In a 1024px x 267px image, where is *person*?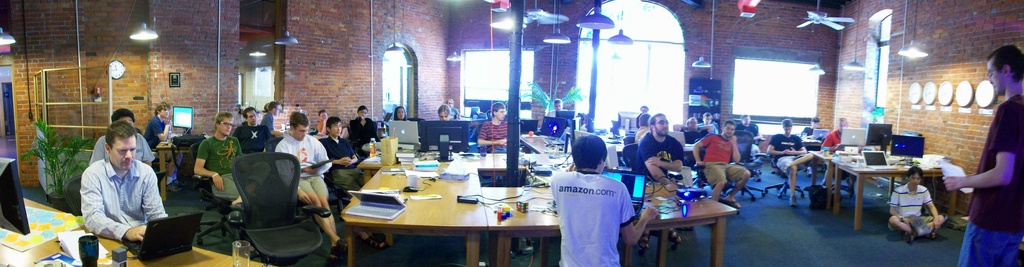
[left=625, top=118, right=693, bottom=194].
